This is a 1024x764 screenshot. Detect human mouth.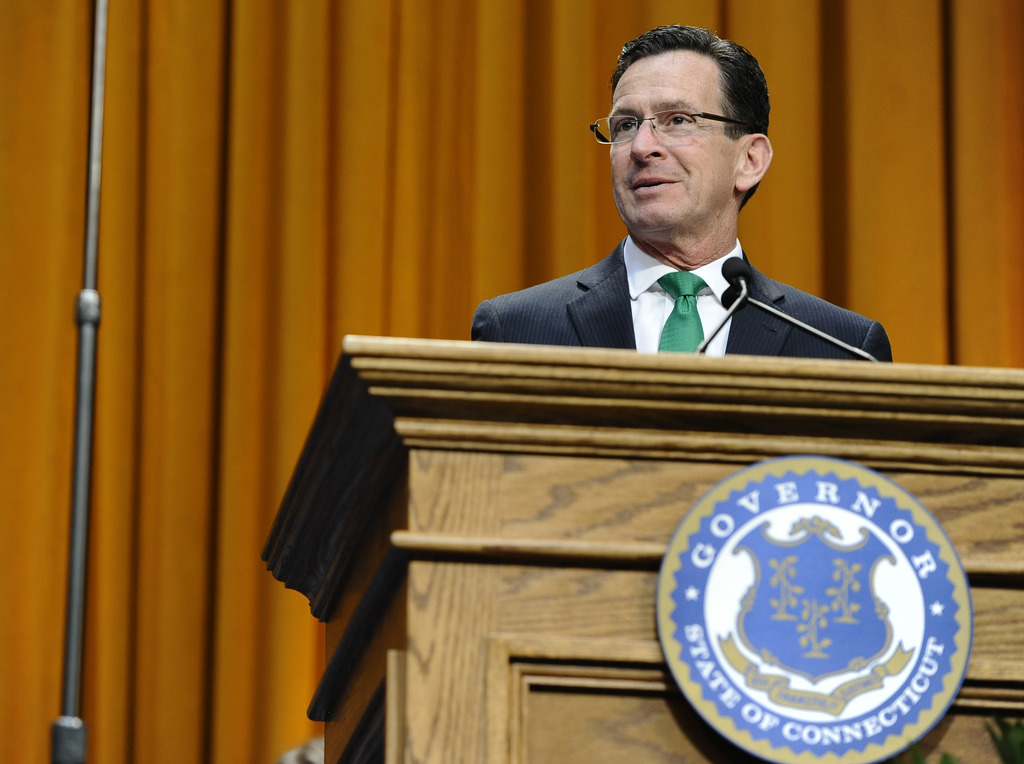
<box>632,175,676,197</box>.
